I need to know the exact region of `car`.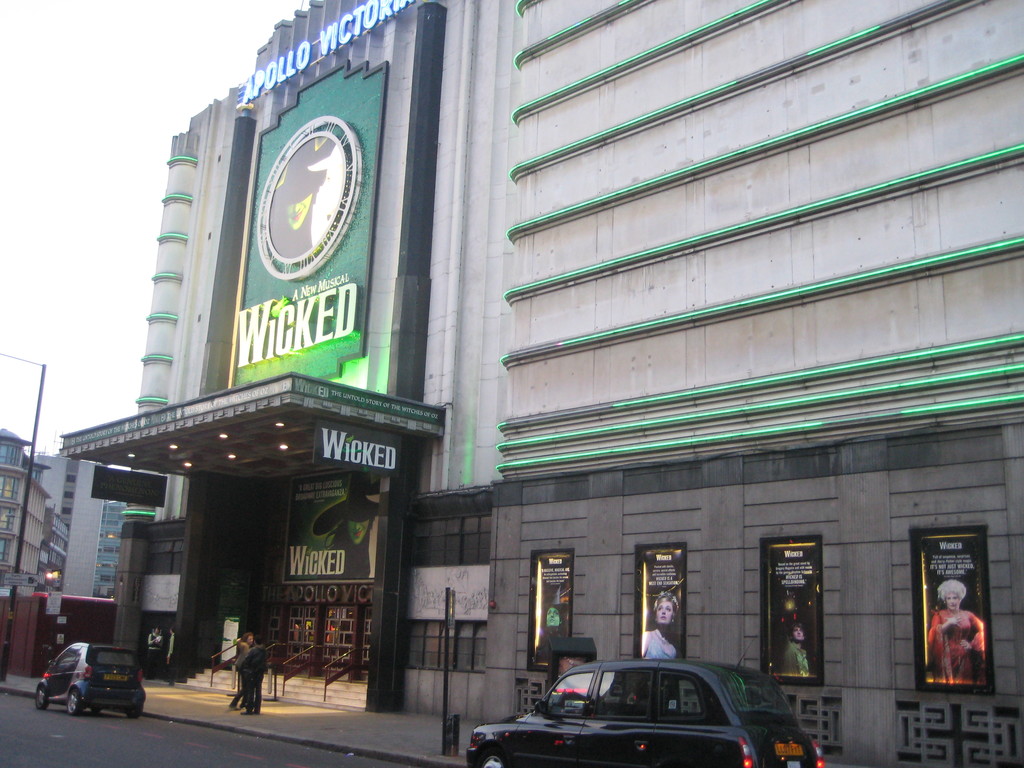
Region: 36:643:149:717.
